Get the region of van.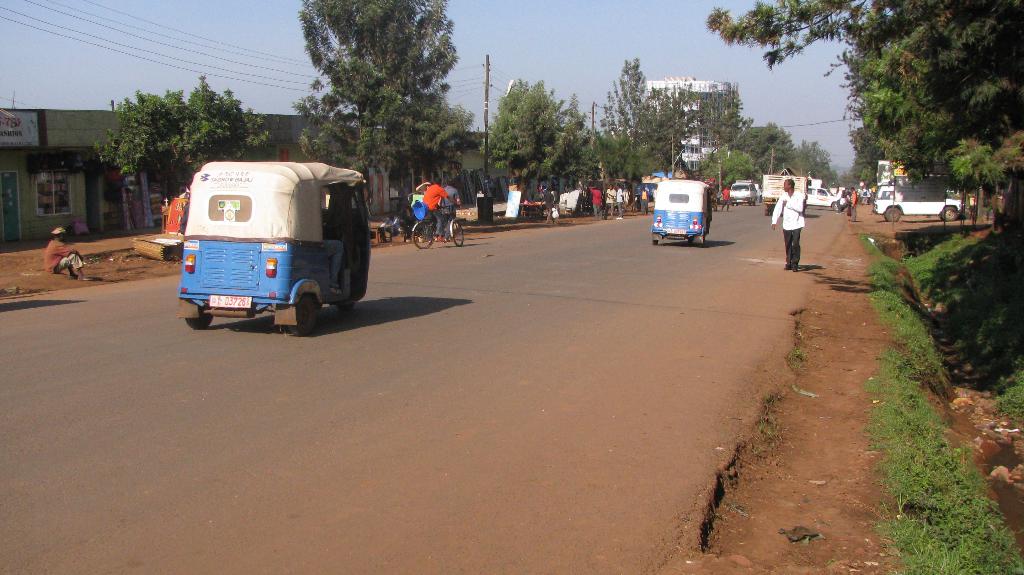
<bbox>758, 173, 806, 215</bbox>.
